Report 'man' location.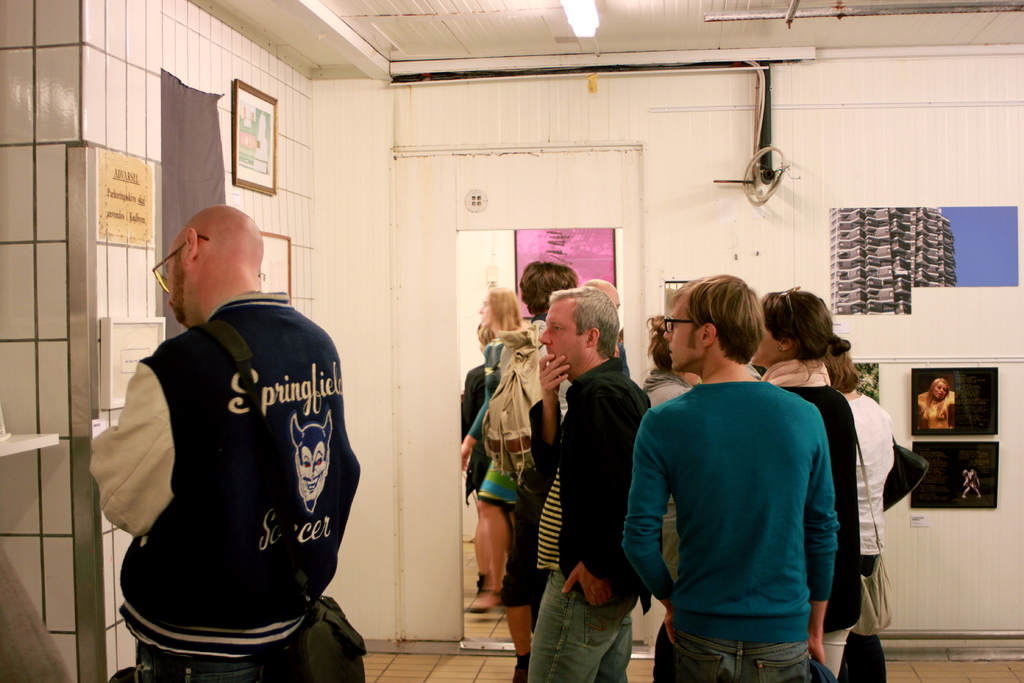
Report: x1=92 y1=174 x2=367 y2=675.
